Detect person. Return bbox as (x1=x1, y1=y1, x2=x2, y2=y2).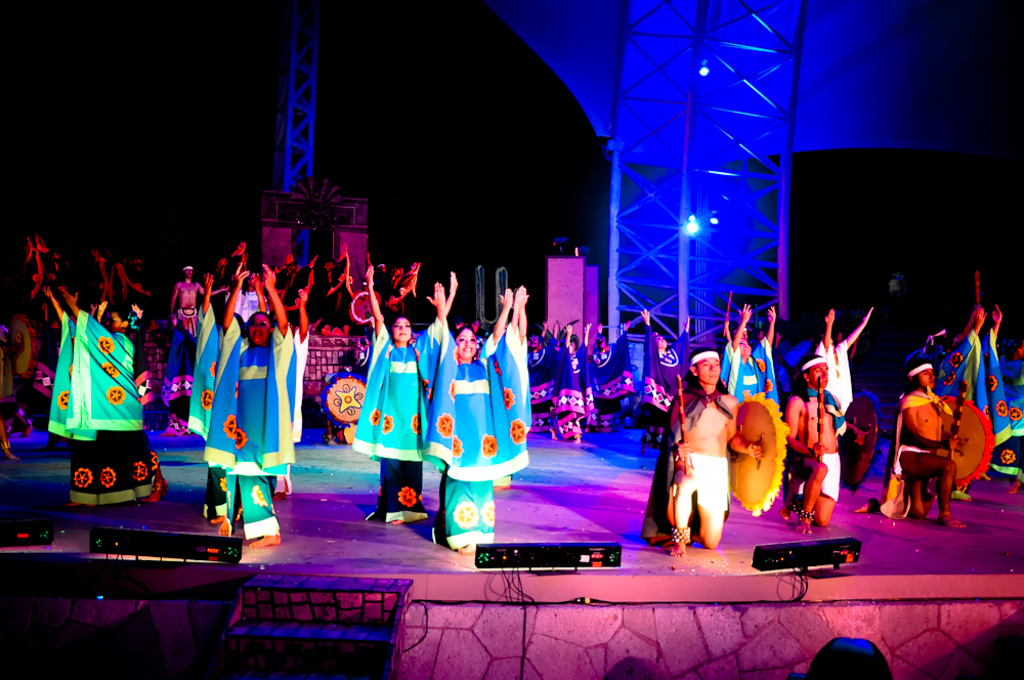
(x1=46, y1=283, x2=165, y2=507).
